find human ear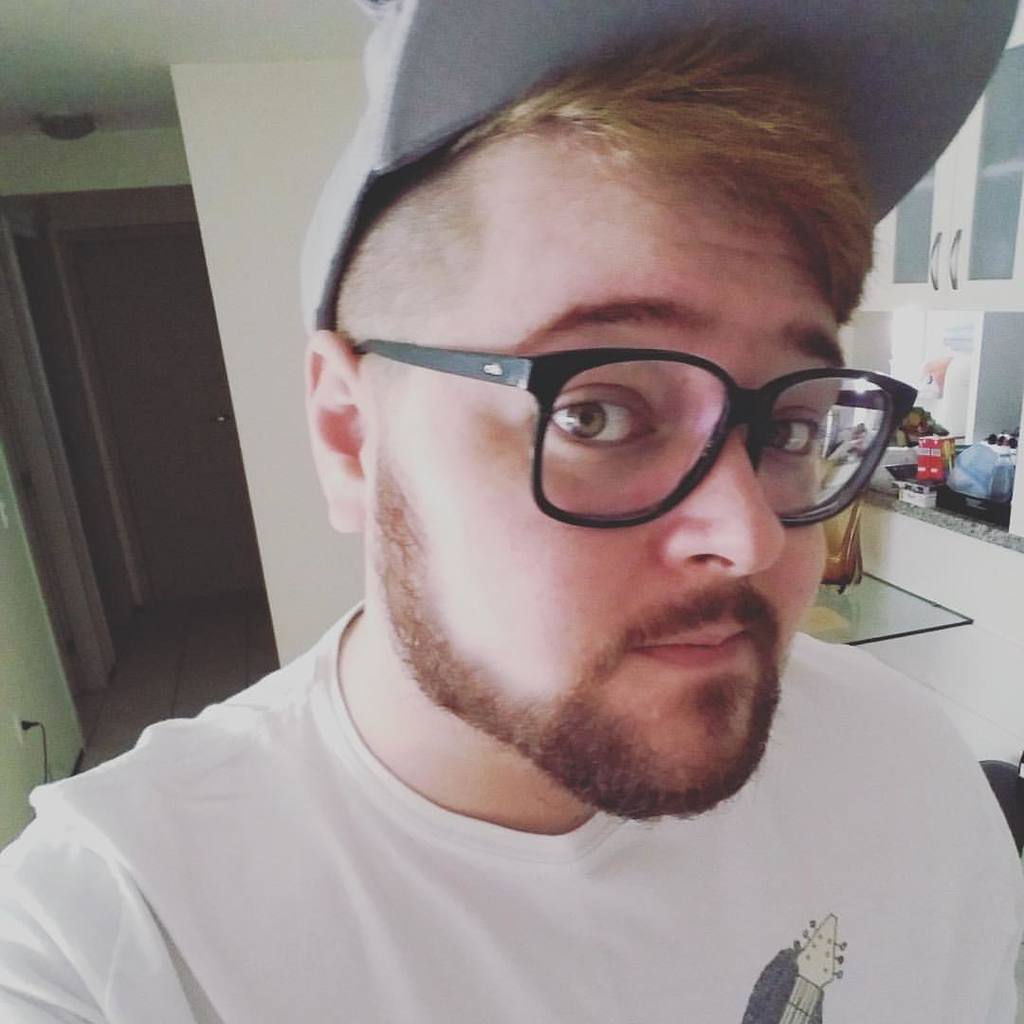
x1=301 y1=331 x2=361 y2=527
